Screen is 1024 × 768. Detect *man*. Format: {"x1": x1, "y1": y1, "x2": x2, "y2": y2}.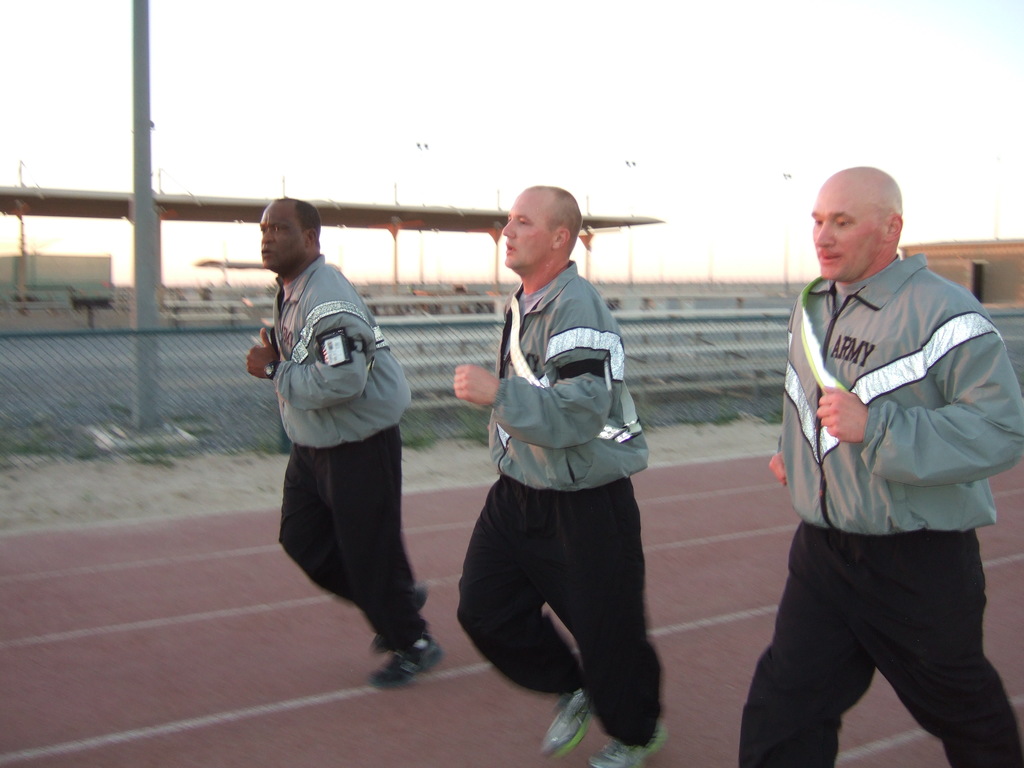
{"x1": 454, "y1": 187, "x2": 665, "y2": 767}.
